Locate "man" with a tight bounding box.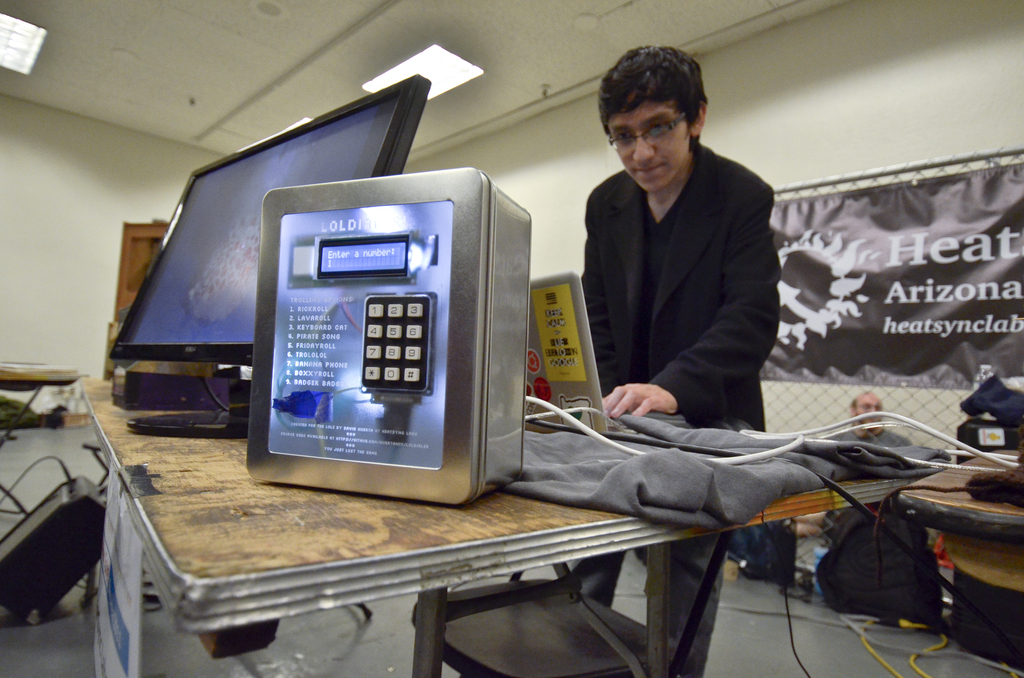
[563,44,781,677].
